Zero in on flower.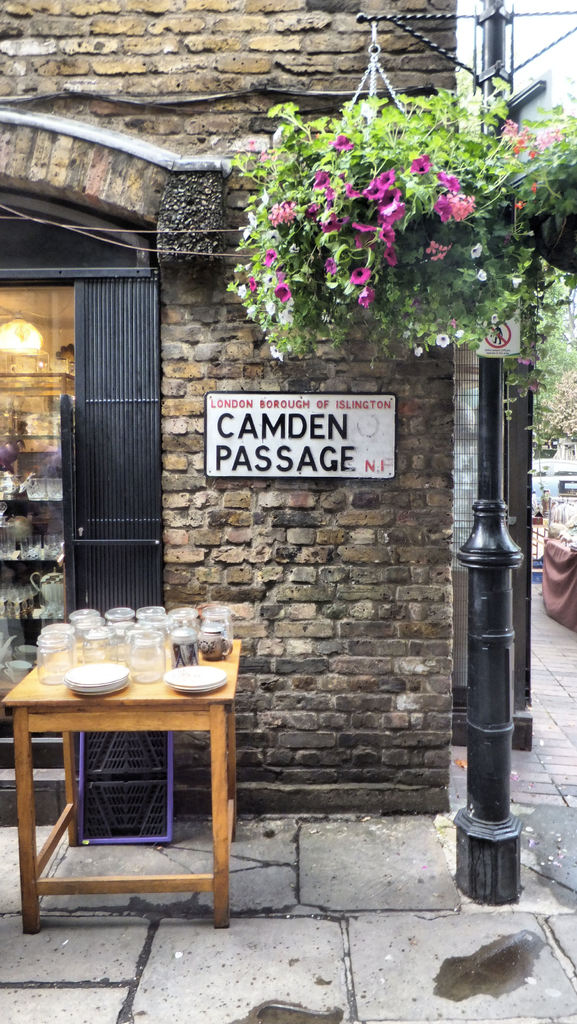
Zeroed in: {"left": 489, "top": 313, "right": 500, "bottom": 325}.
